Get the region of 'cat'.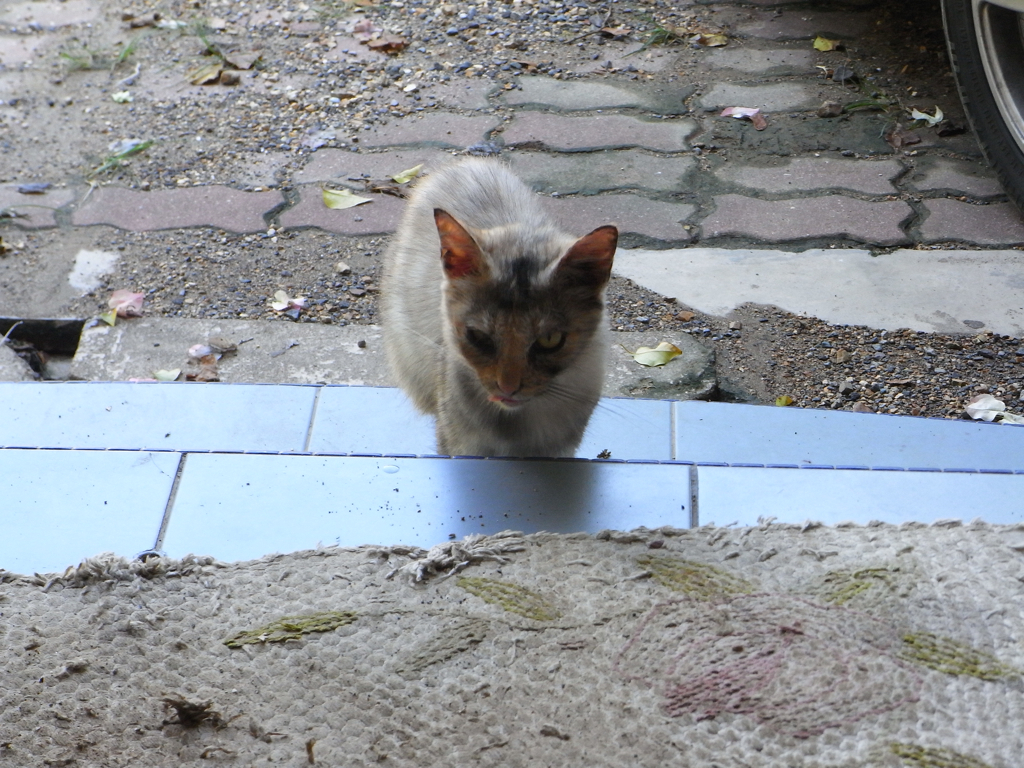
pyautogui.locateOnScreen(367, 155, 649, 470).
